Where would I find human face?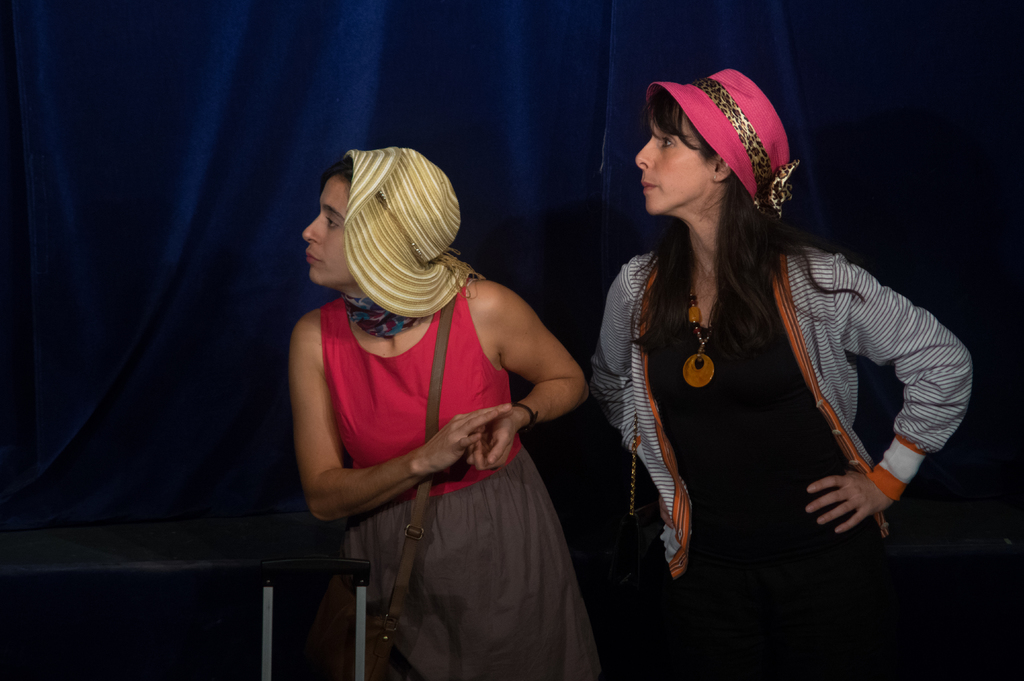
At 637:98:710:217.
